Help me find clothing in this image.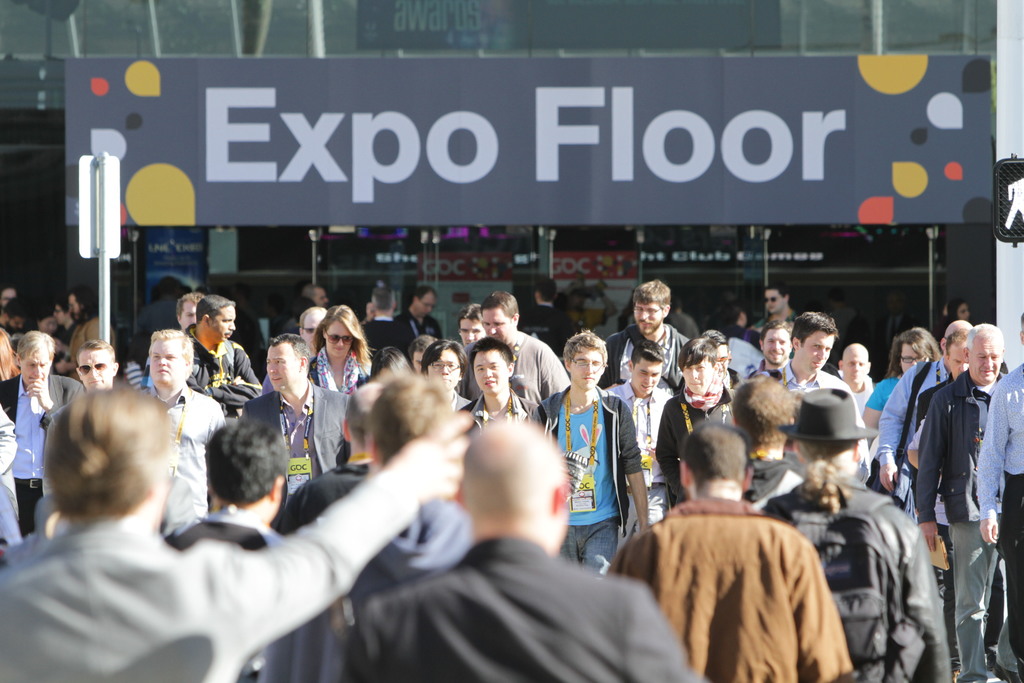
Found it: (732,459,800,494).
